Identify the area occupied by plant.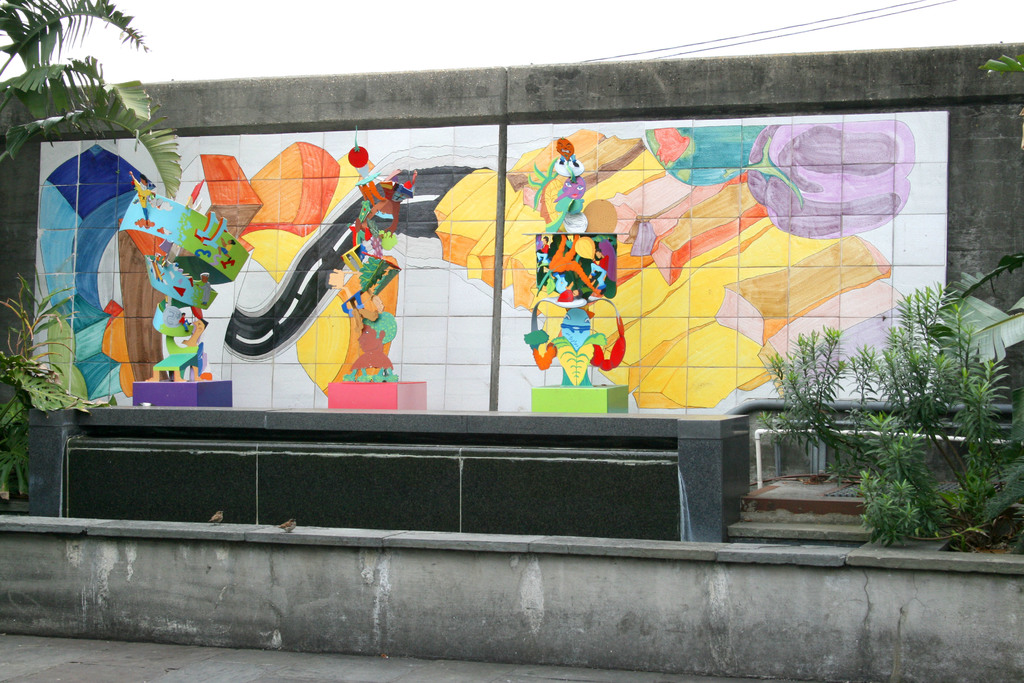
Area: [x1=0, y1=258, x2=94, y2=508].
